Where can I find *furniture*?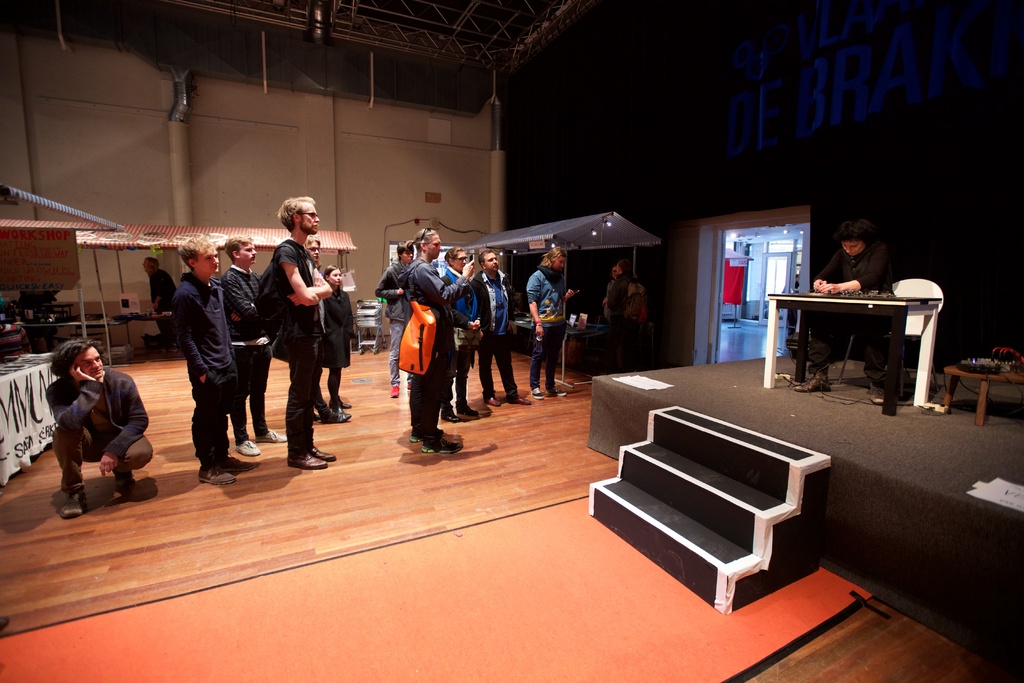
You can find it at region(895, 277, 941, 335).
